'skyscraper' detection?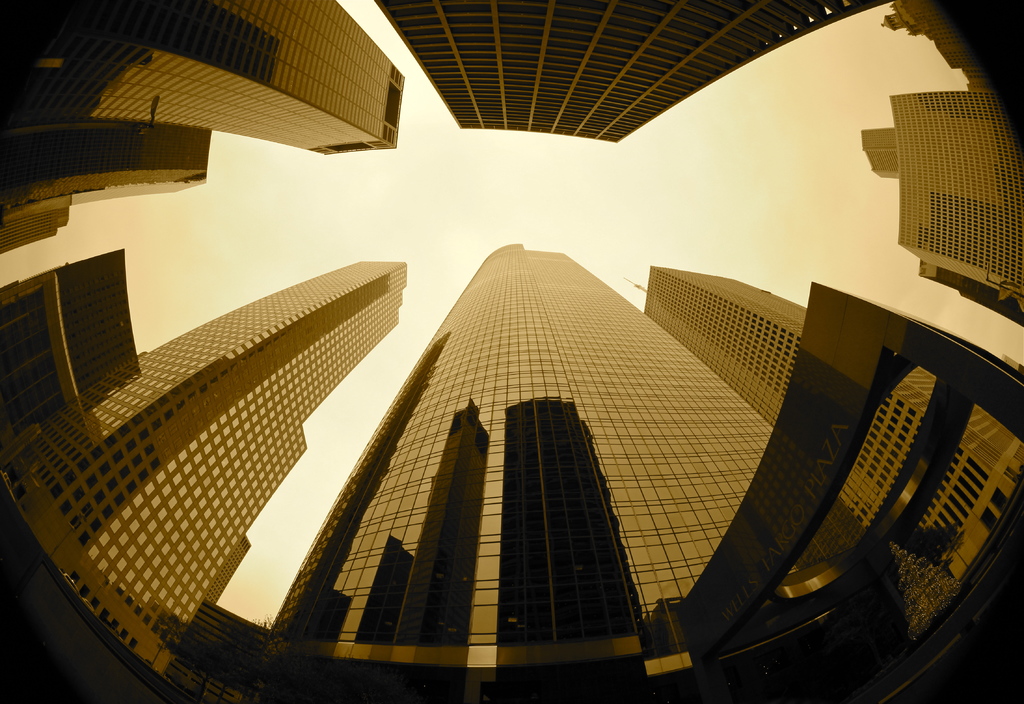
[0,264,408,669]
